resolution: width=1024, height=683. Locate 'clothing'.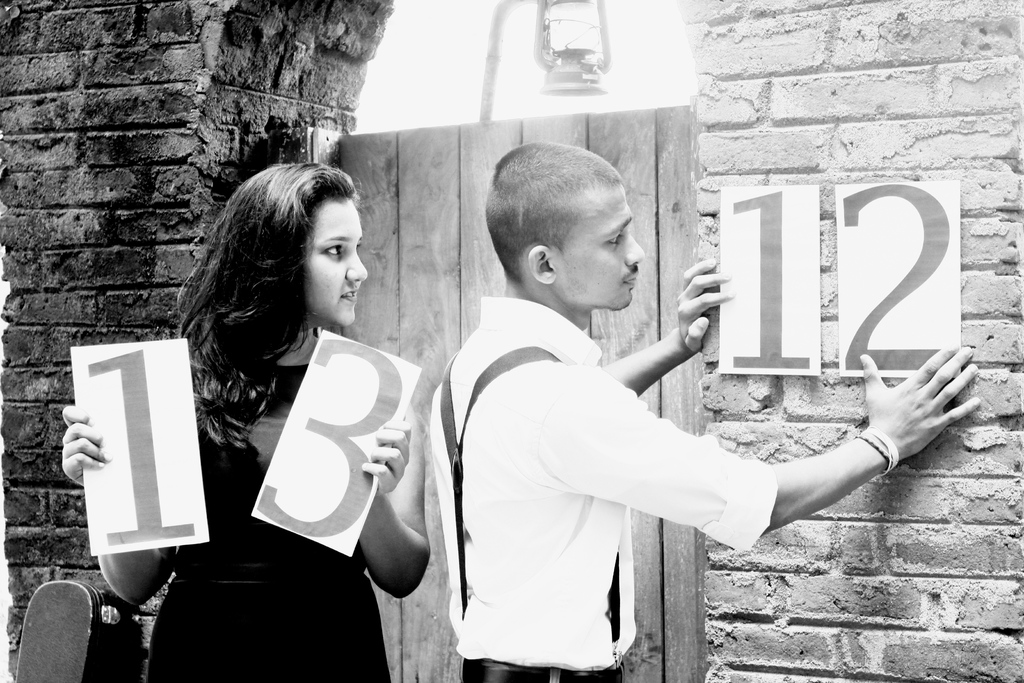
box=[442, 223, 792, 659].
